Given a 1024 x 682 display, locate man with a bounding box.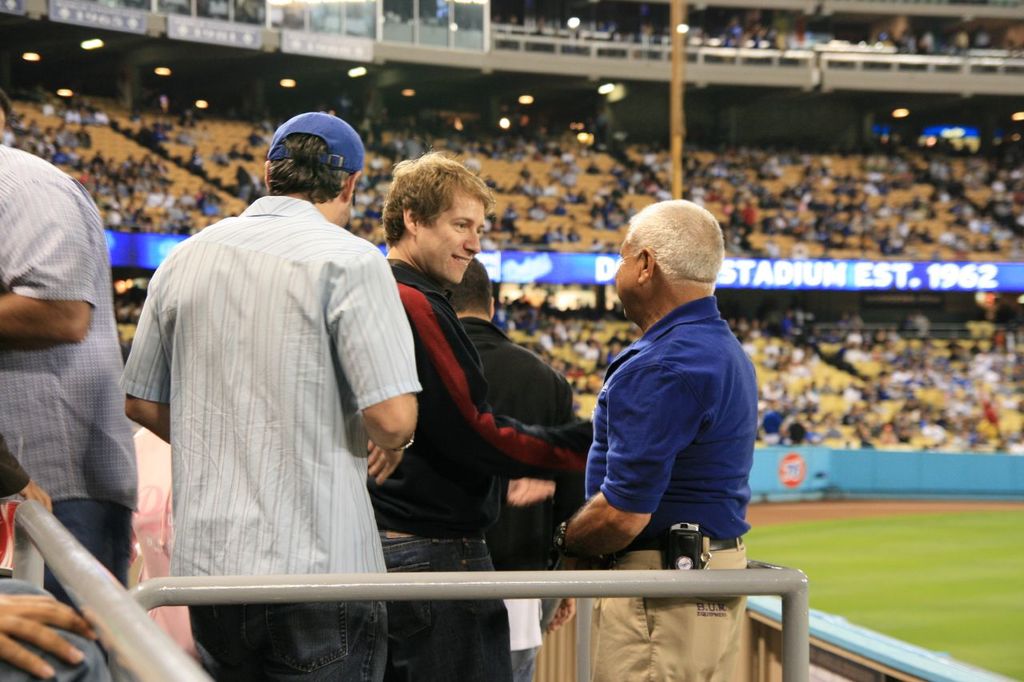
Located: select_region(120, 109, 425, 681).
